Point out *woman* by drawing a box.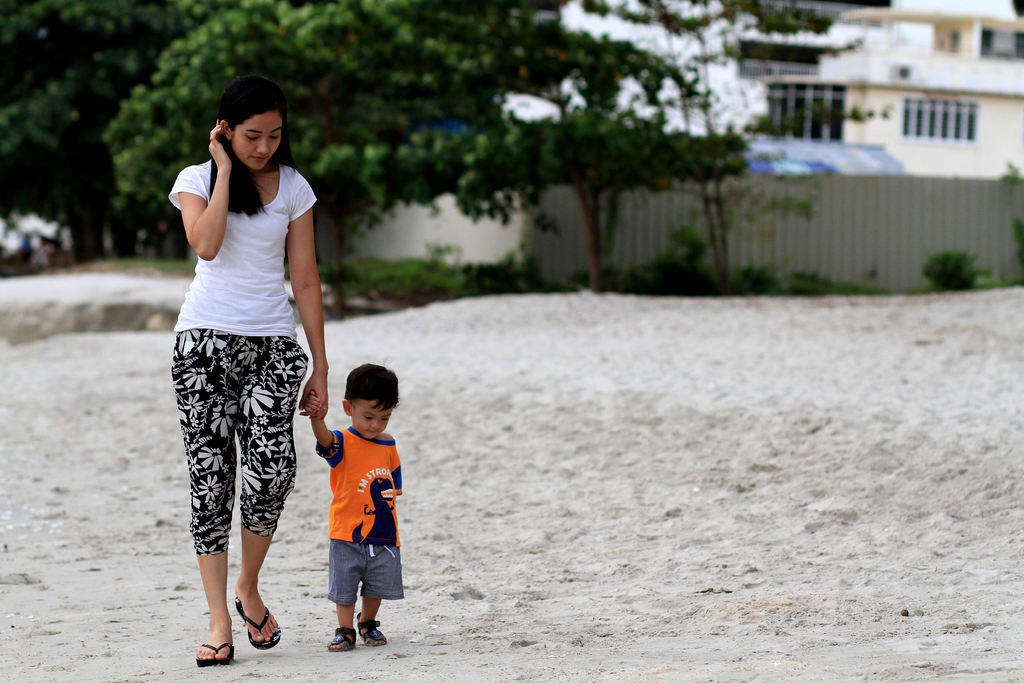
detection(163, 88, 337, 664).
